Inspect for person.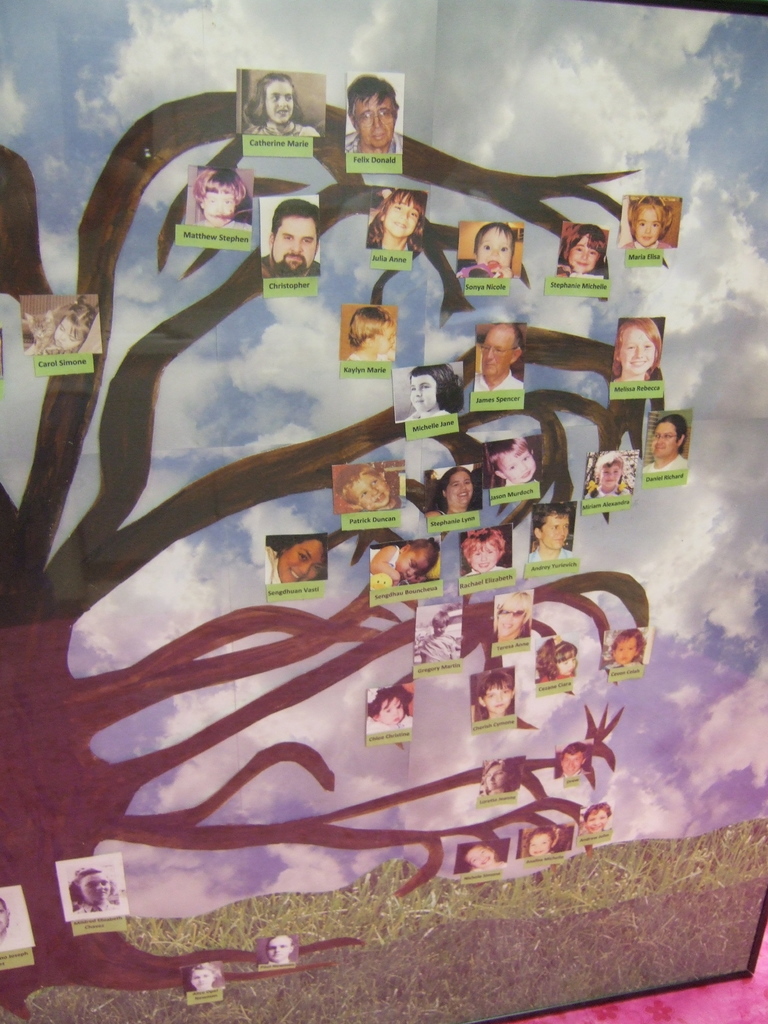
Inspection: 414/604/467/663.
